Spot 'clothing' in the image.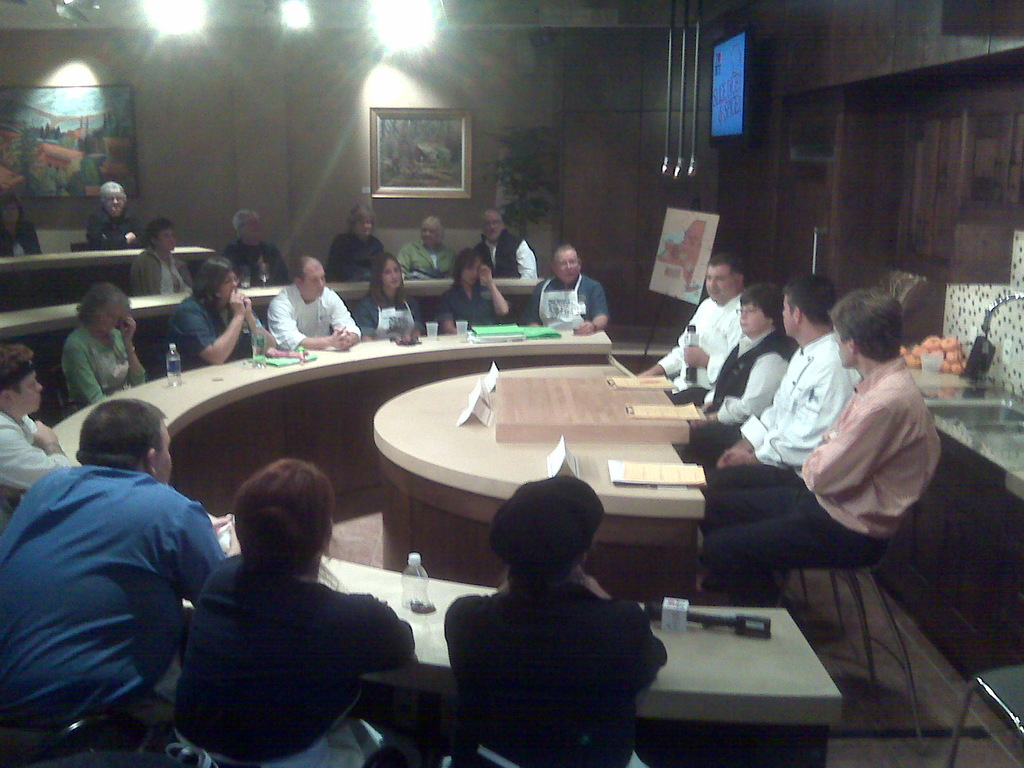
'clothing' found at 93 205 141 246.
